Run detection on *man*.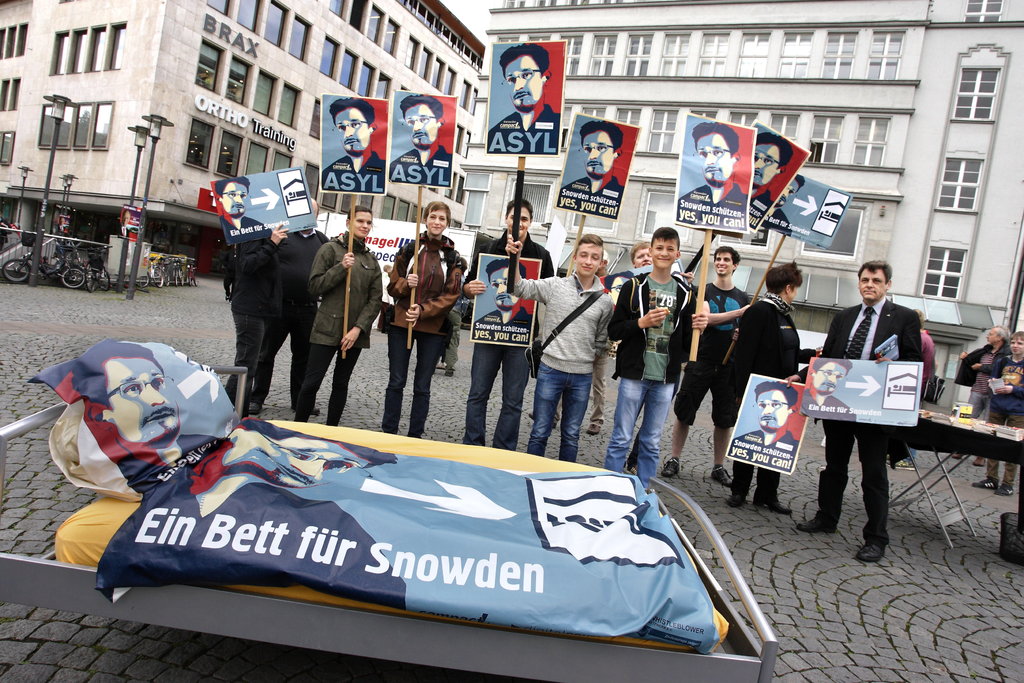
Result: [left=488, top=45, right=562, bottom=155].
